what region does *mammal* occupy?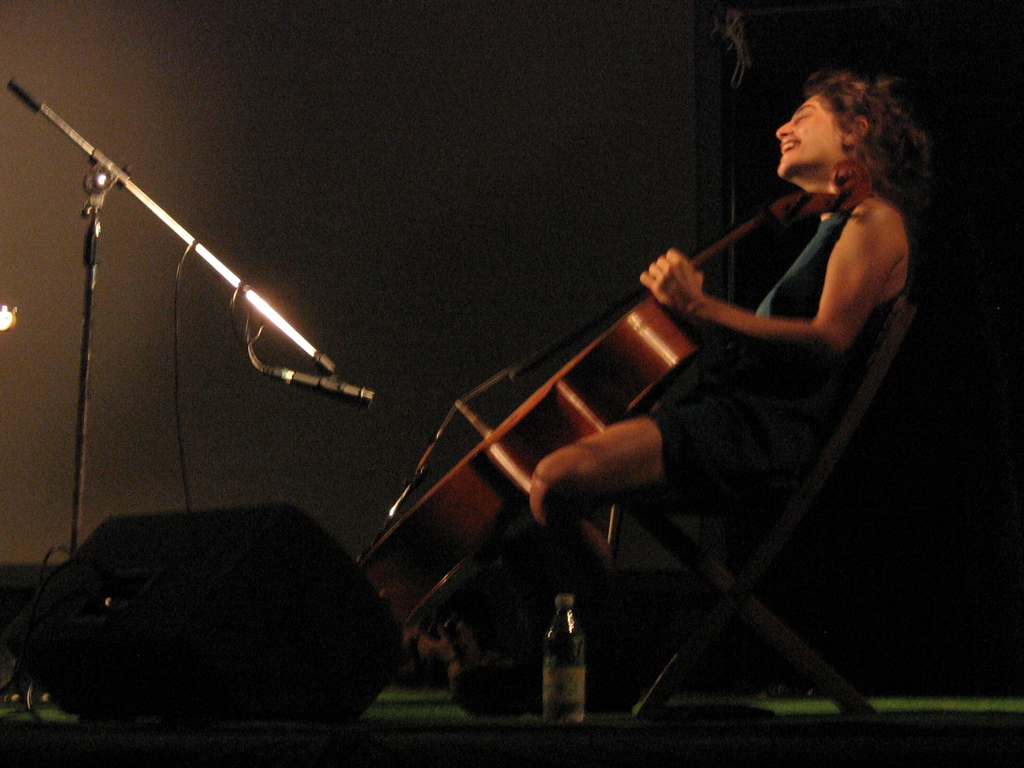
bbox=[527, 71, 937, 534].
